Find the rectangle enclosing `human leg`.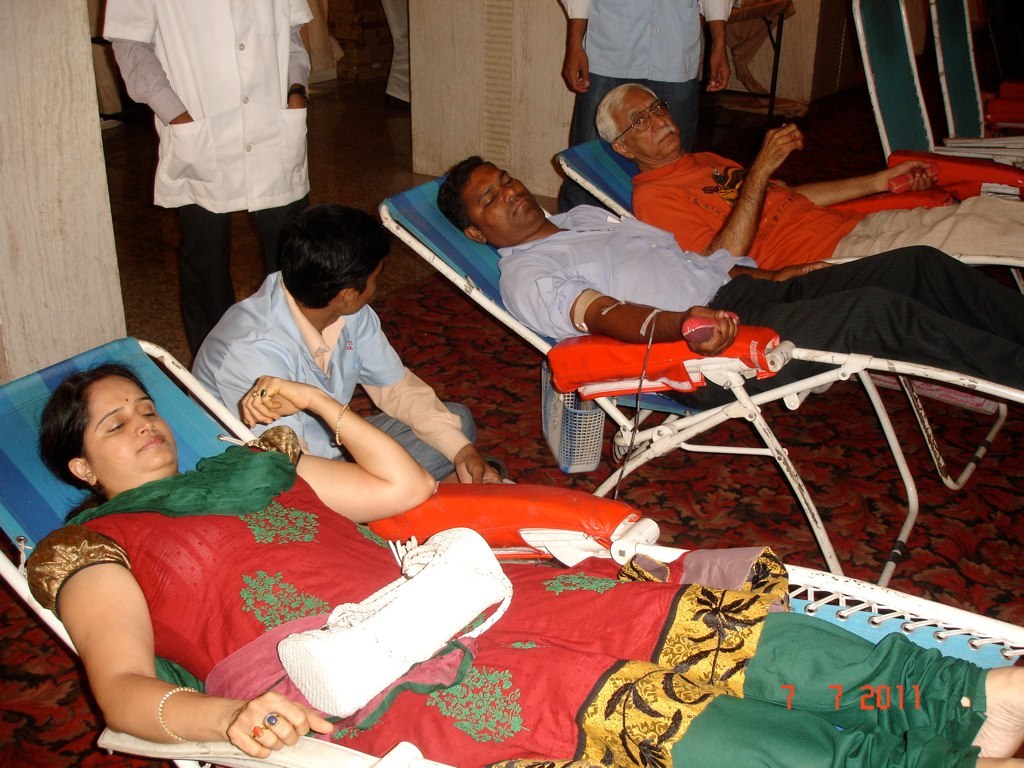
[552,47,631,206].
